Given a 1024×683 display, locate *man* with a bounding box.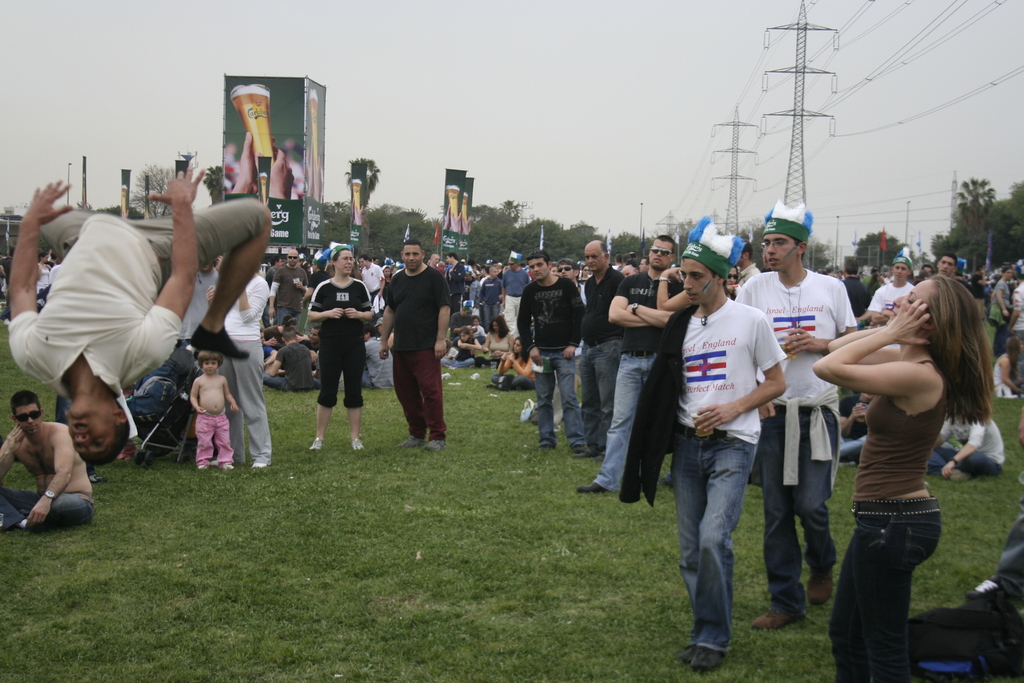
Located: bbox=[573, 238, 628, 456].
